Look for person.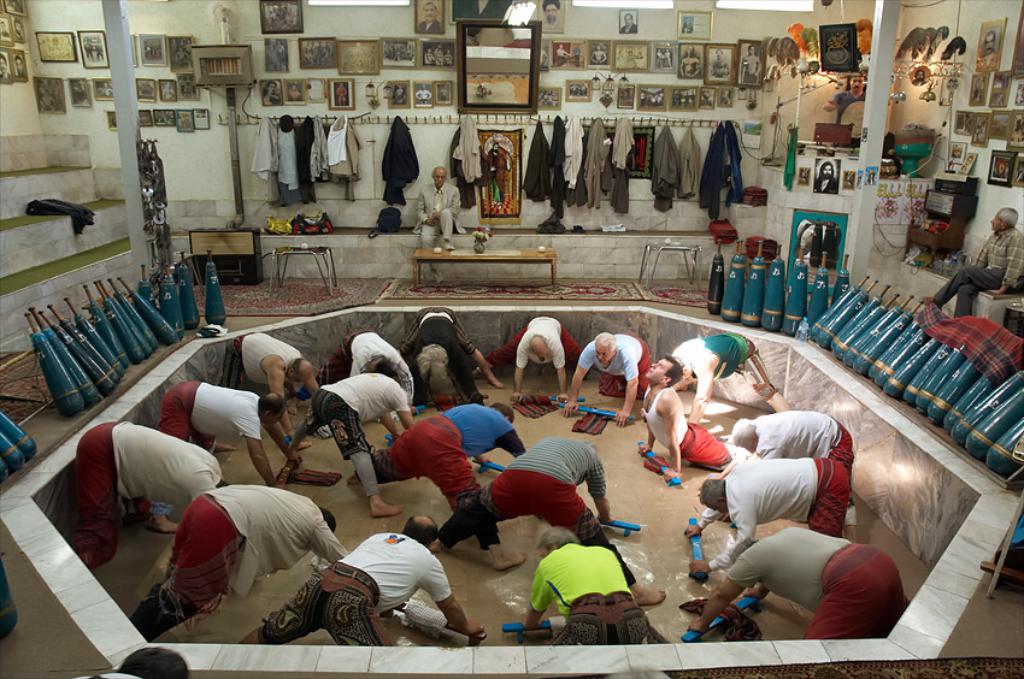
Found: Rect(435, 438, 669, 606).
